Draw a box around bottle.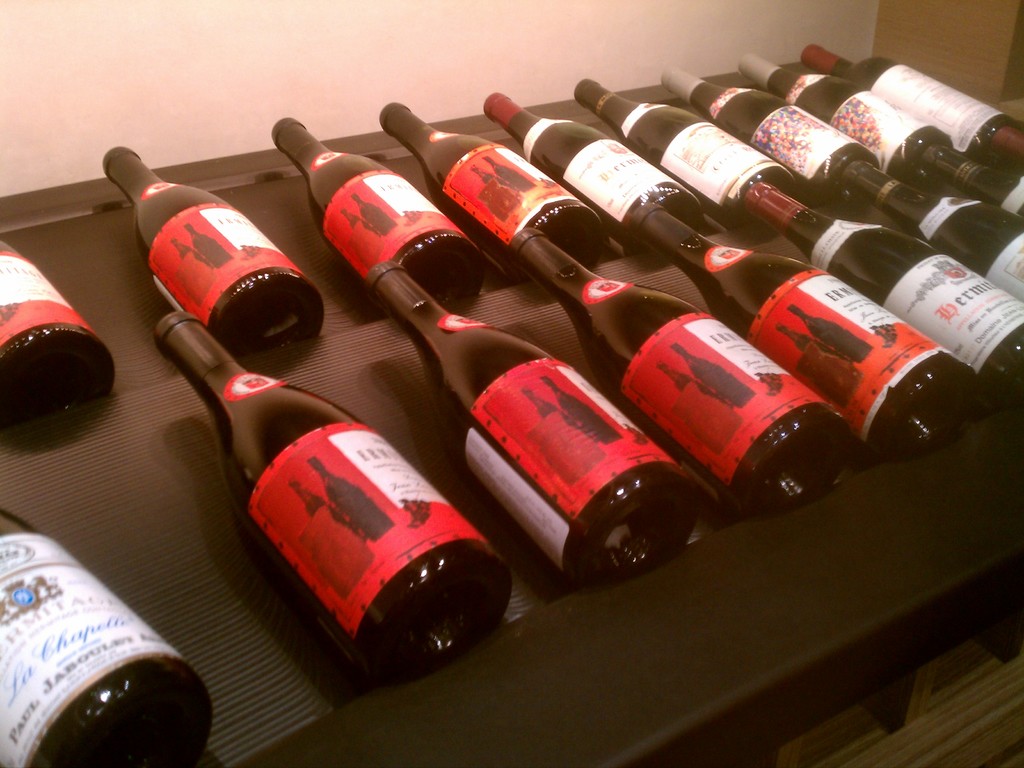
box(365, 259, 701, 594).
